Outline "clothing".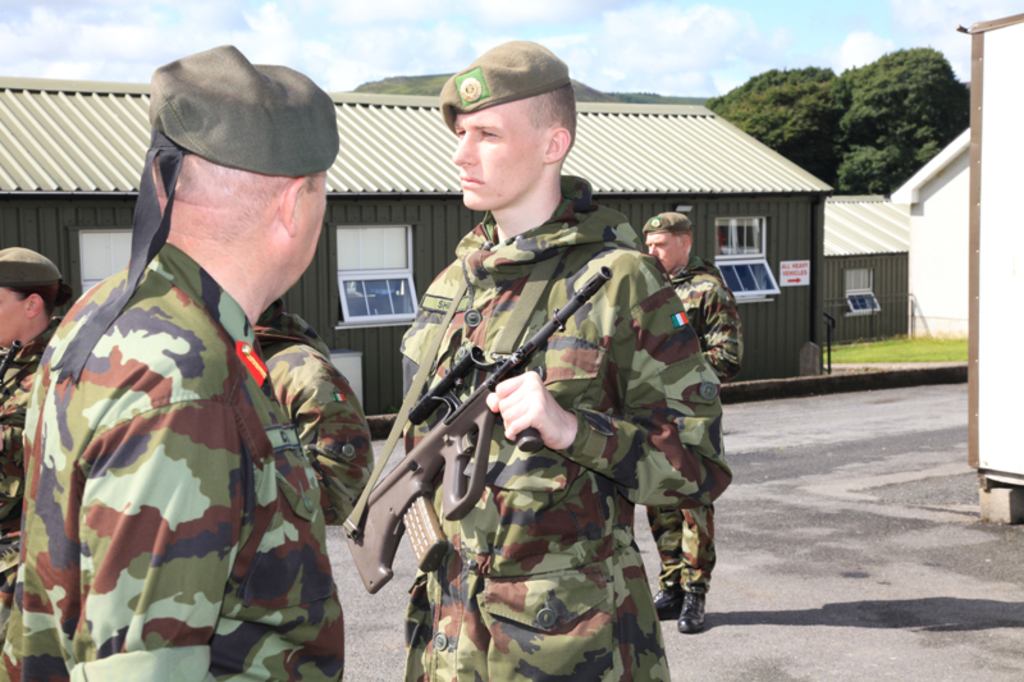
Outline: select_region(0, 316, 55, 630).
